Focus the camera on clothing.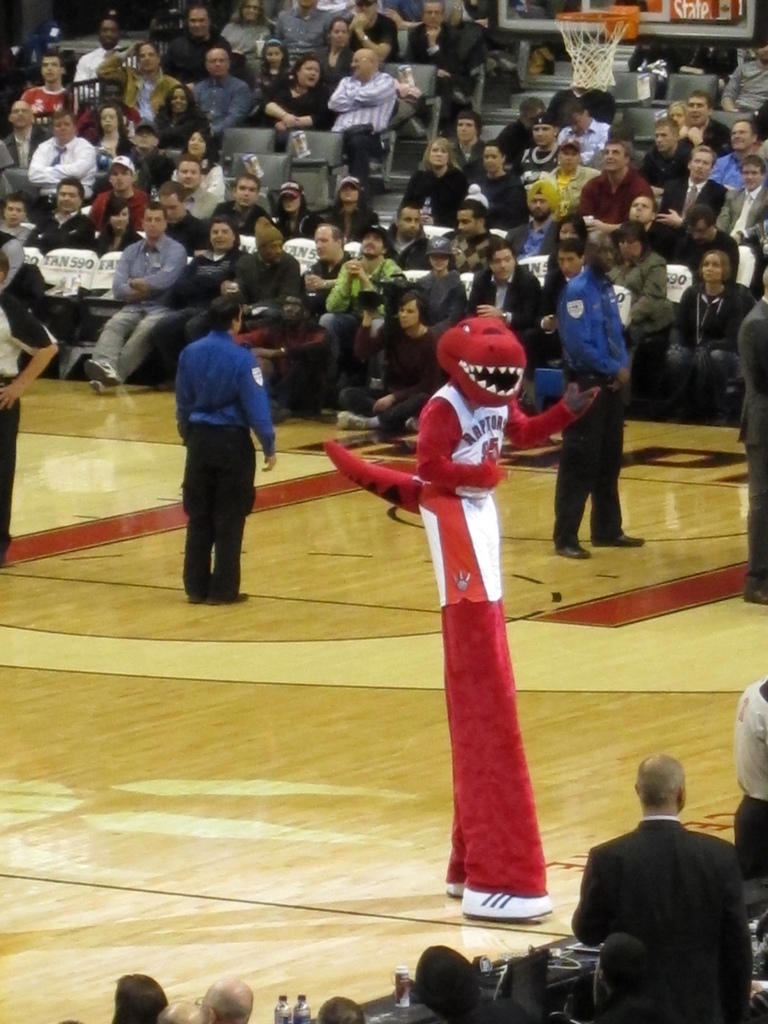
Focus region: select_region(93, 228, 184, 372).
